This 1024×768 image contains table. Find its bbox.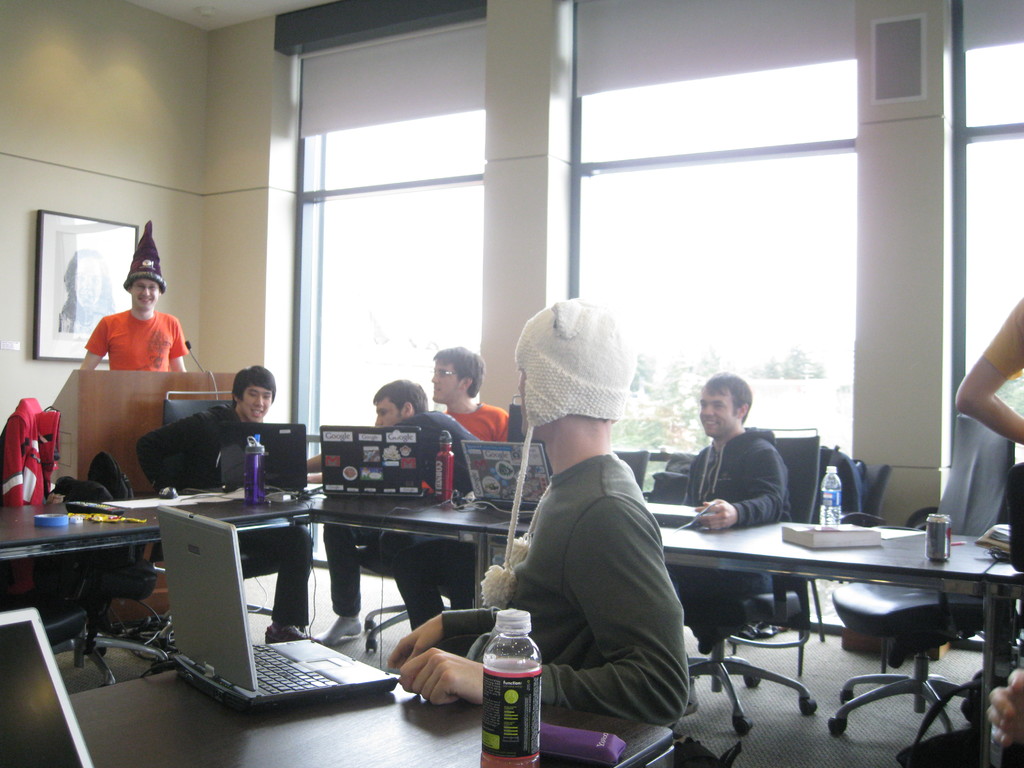
x1=5 y1=637 x2=686 y2=767.
